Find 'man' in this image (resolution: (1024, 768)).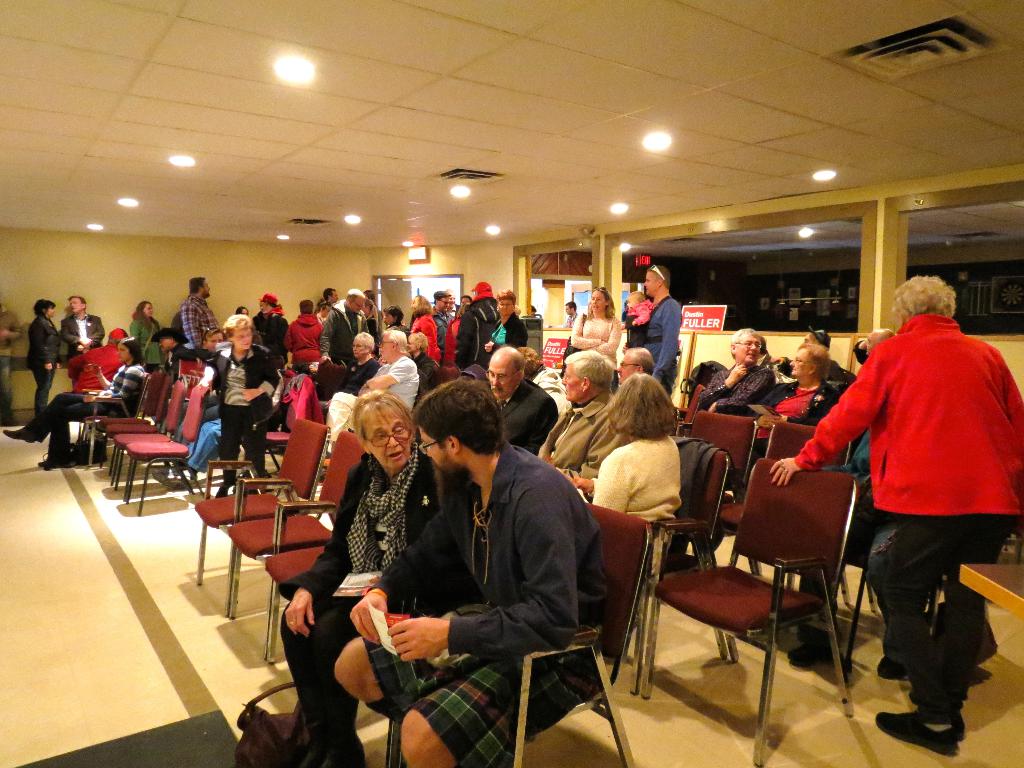
[179,279,221,346].
